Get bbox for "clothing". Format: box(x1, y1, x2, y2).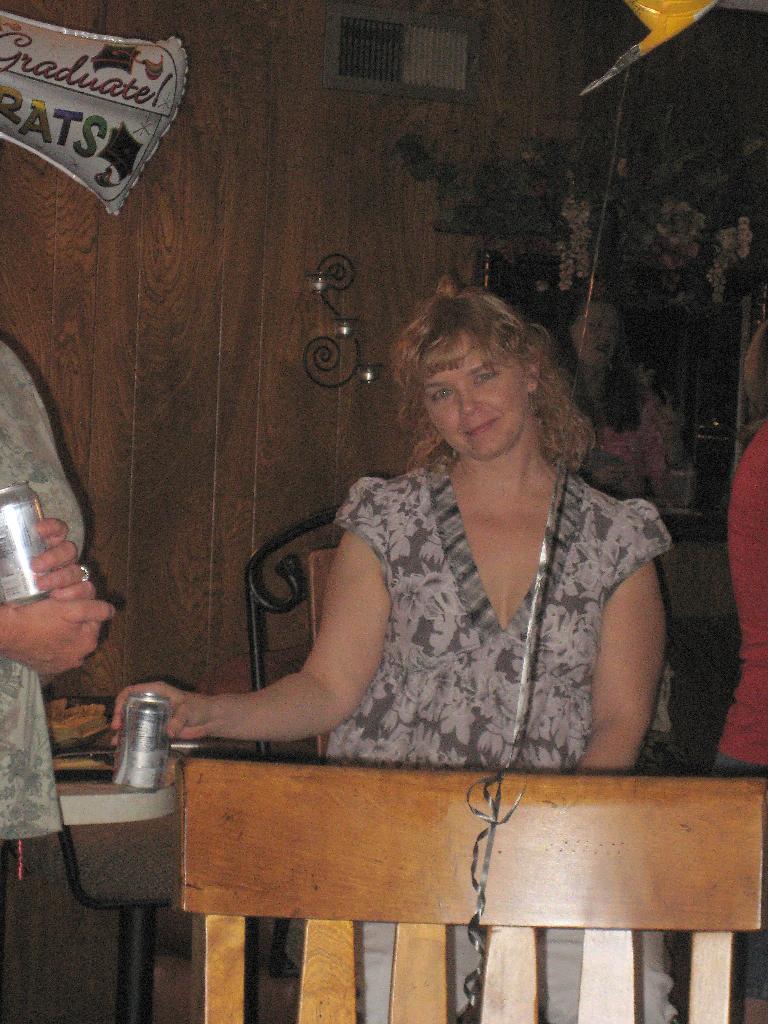
box(303, 417, 677, 776).
